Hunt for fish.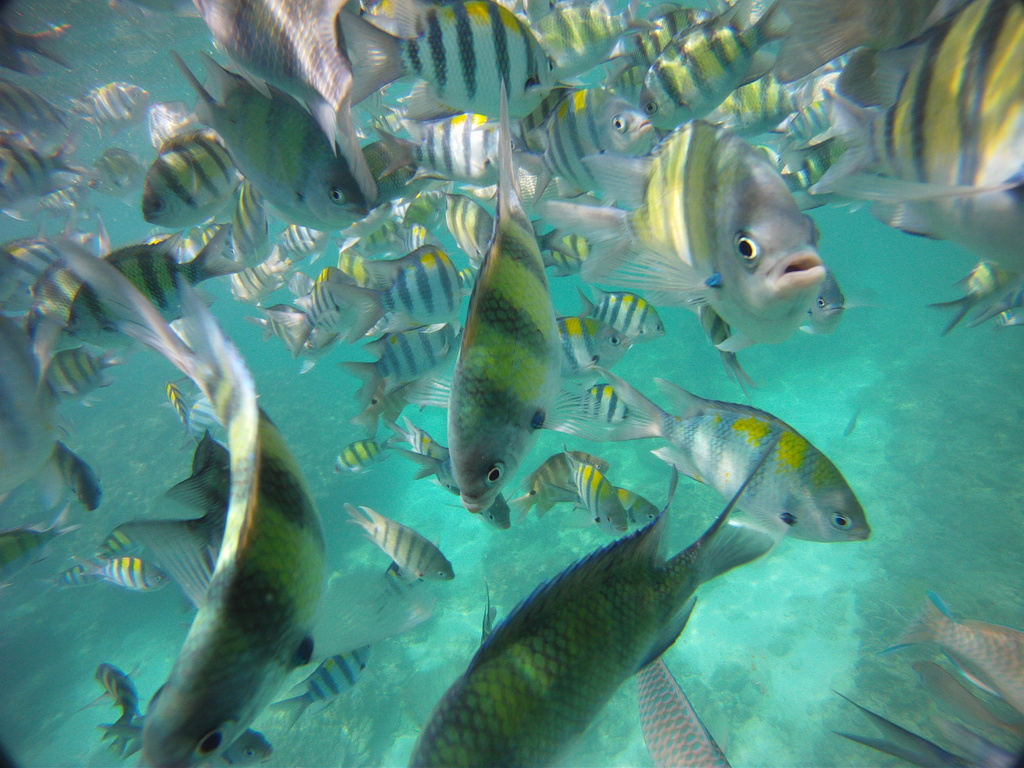
Hunted down at locate(221, 245, 294, 305).
